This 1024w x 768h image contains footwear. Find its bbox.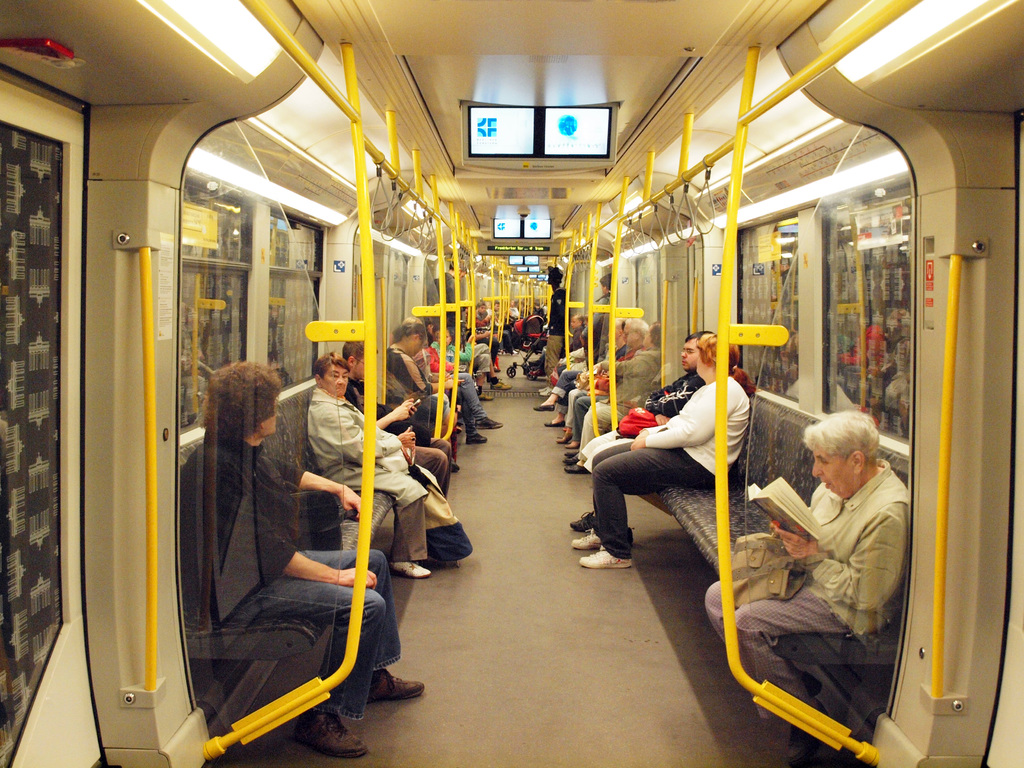
(x1=563, y1=458, x2=589, y2=476).
